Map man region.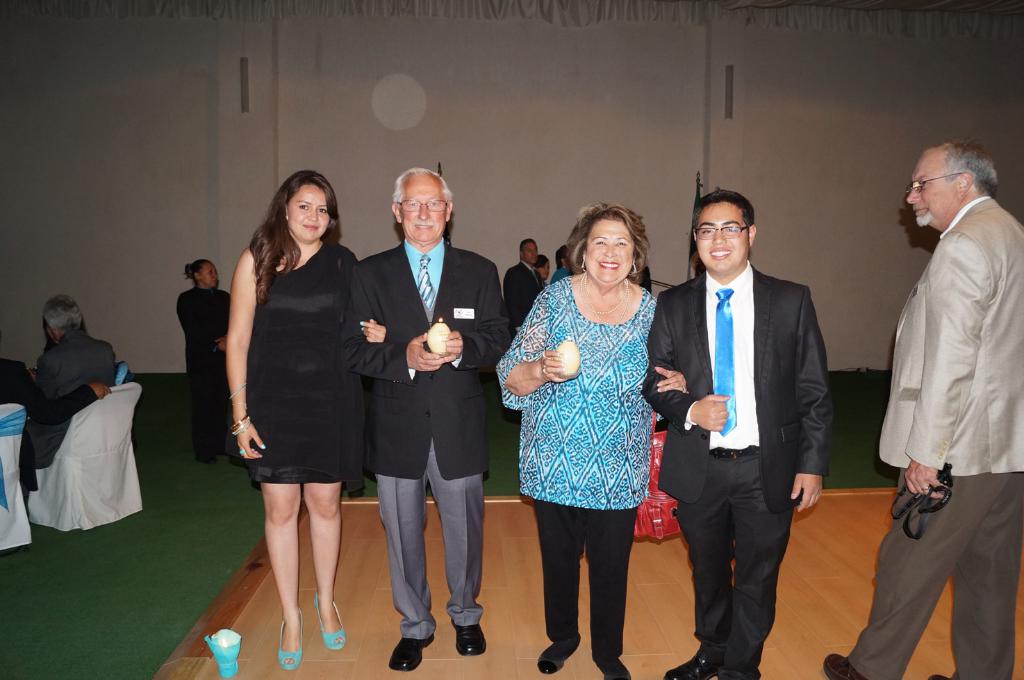
Mapped to box(639, 191, 831, 679).
